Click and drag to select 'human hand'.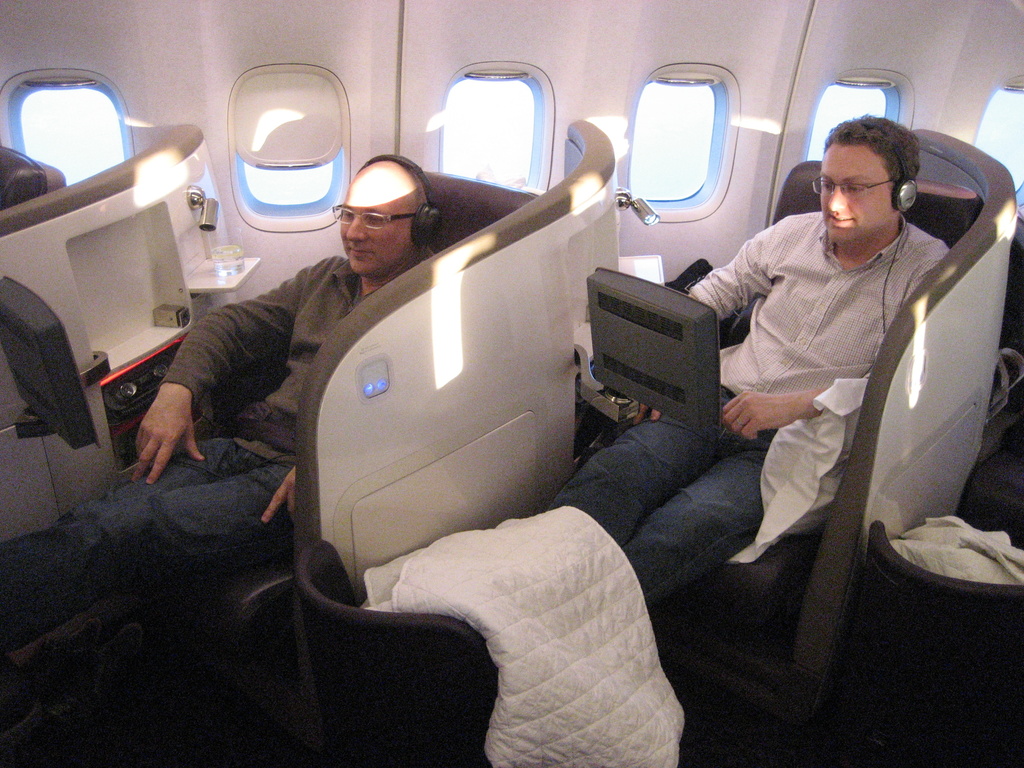
Selection: bbox(135, 395, 205, 486).
